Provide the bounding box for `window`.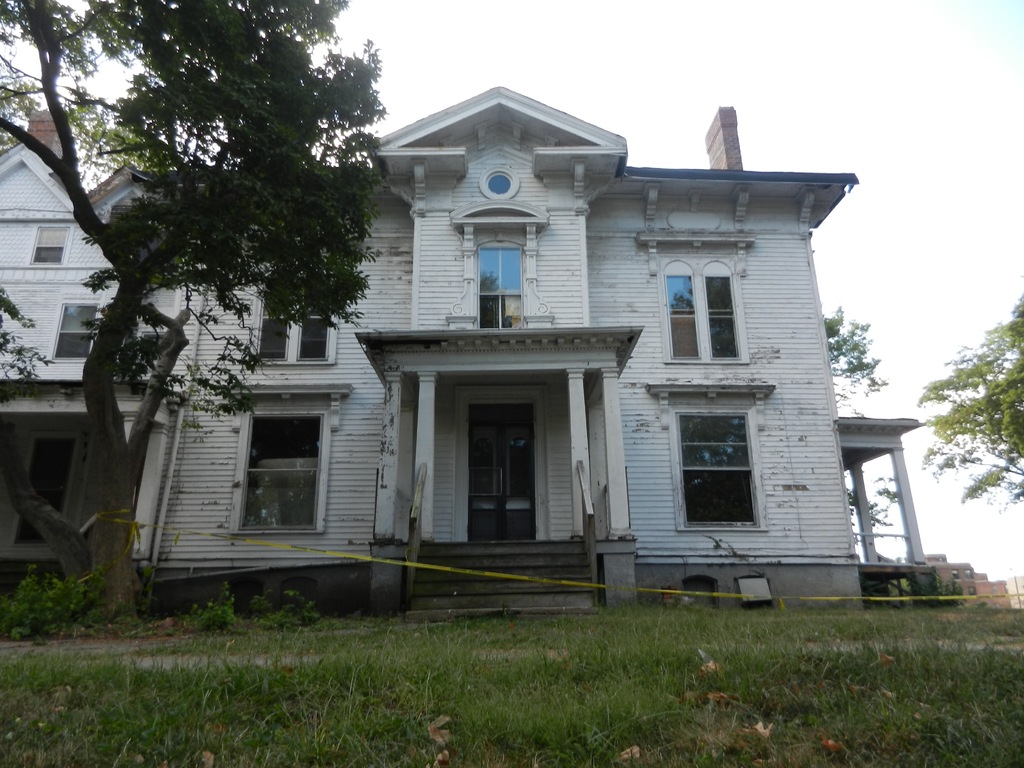
(x1=25, y1=225, x2=66, y2=263).
